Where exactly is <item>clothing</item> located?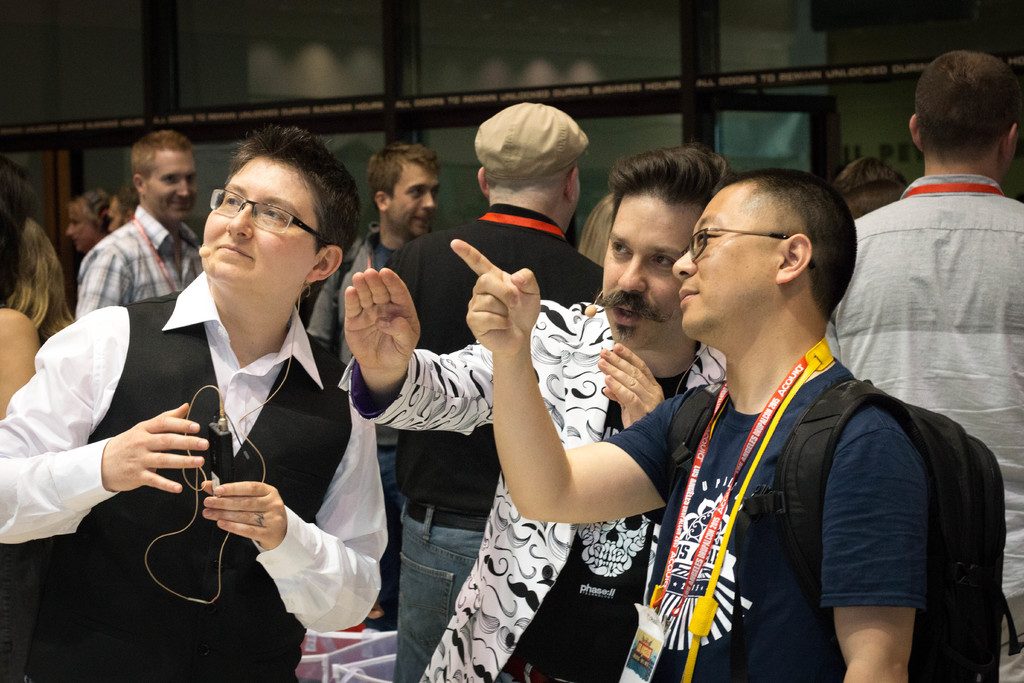
Its bounding box is 76,204,204,321.
